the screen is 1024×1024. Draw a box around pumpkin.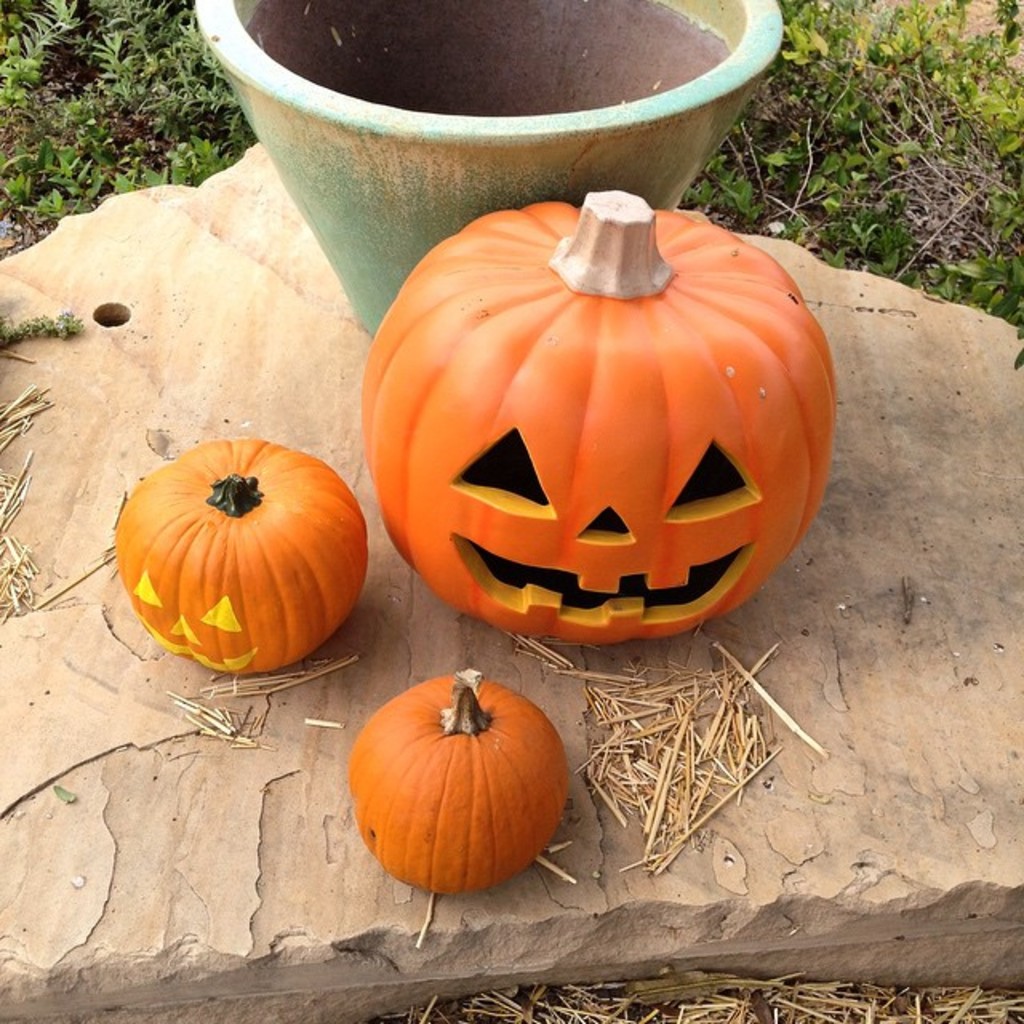
106/437/368/675.
